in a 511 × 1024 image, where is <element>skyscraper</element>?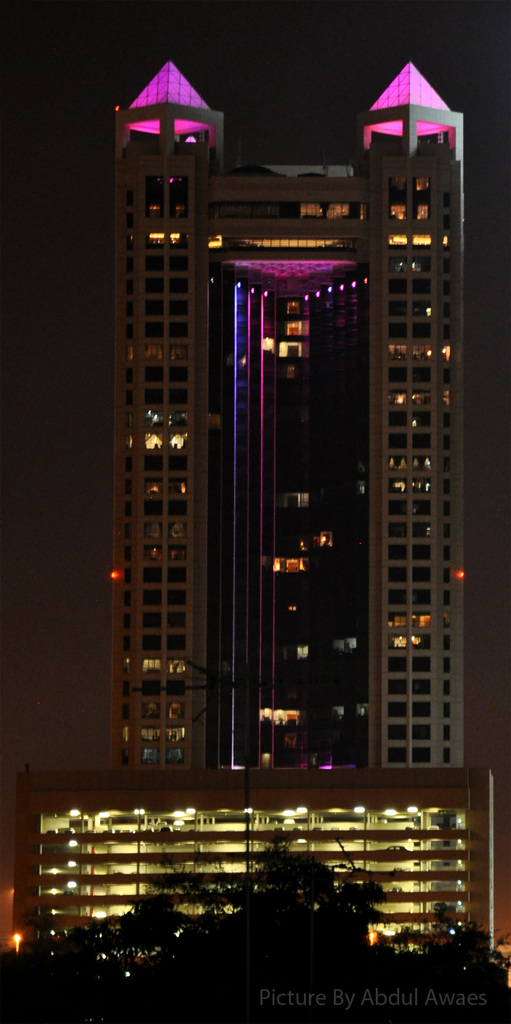
108/59/467/774.
